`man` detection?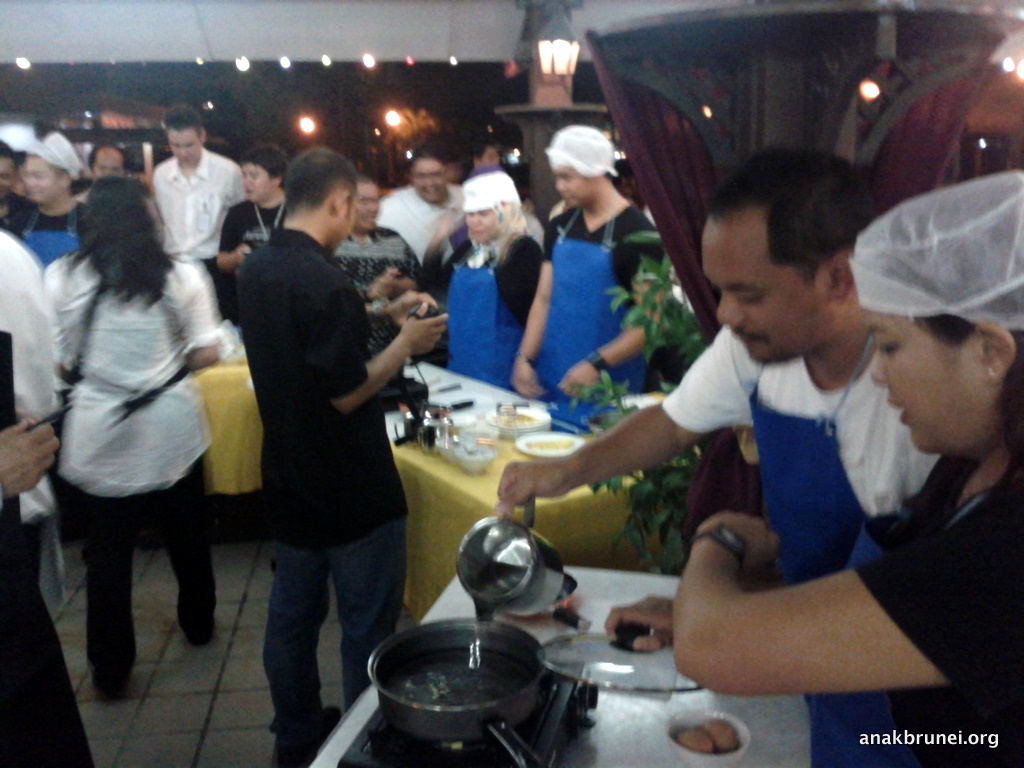
0/225/53/575
